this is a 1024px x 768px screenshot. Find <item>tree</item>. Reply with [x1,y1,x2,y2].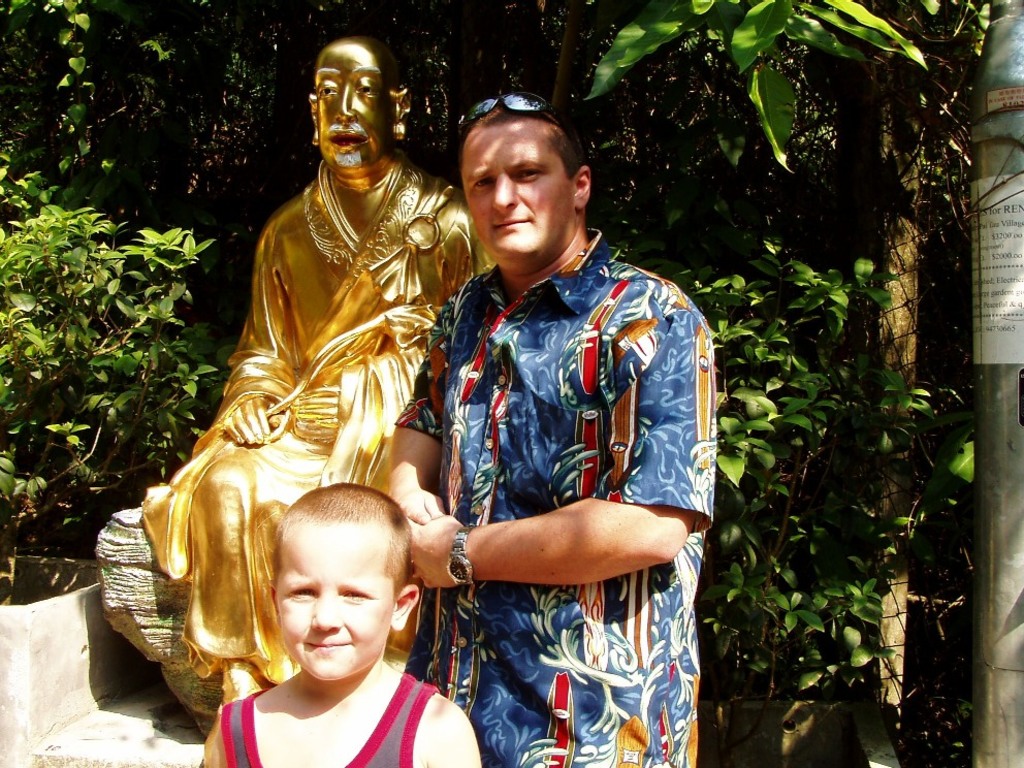
[0,0,216,585].
